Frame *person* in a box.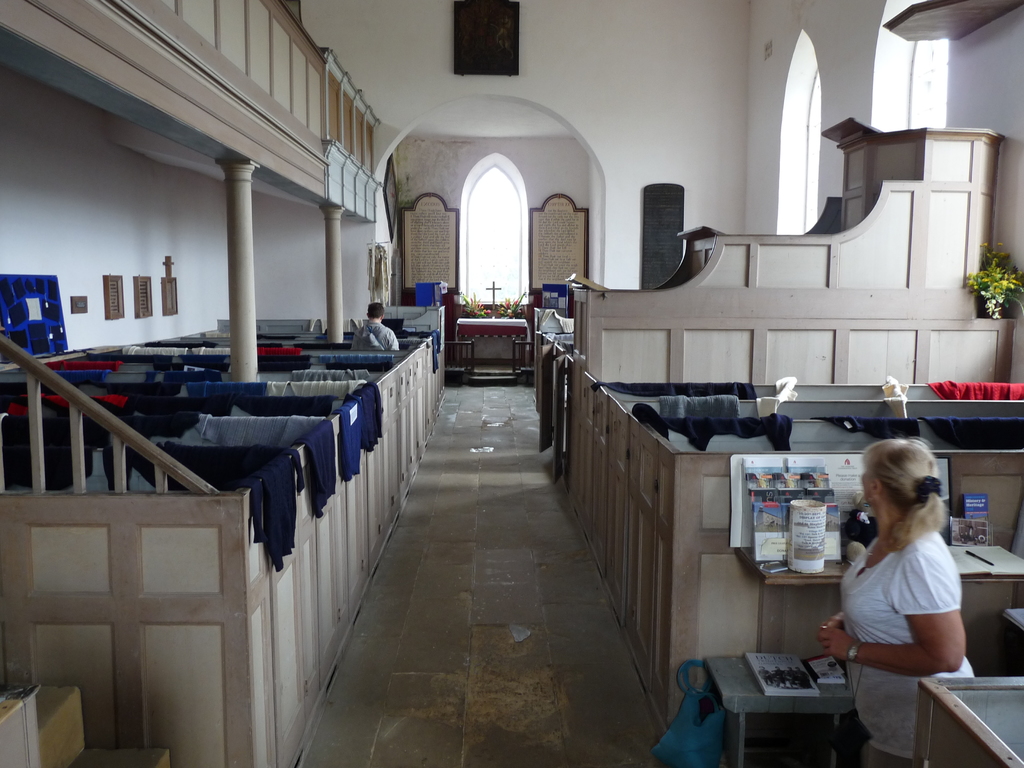
x1=348 y1=299 x2=403 y2=352.
